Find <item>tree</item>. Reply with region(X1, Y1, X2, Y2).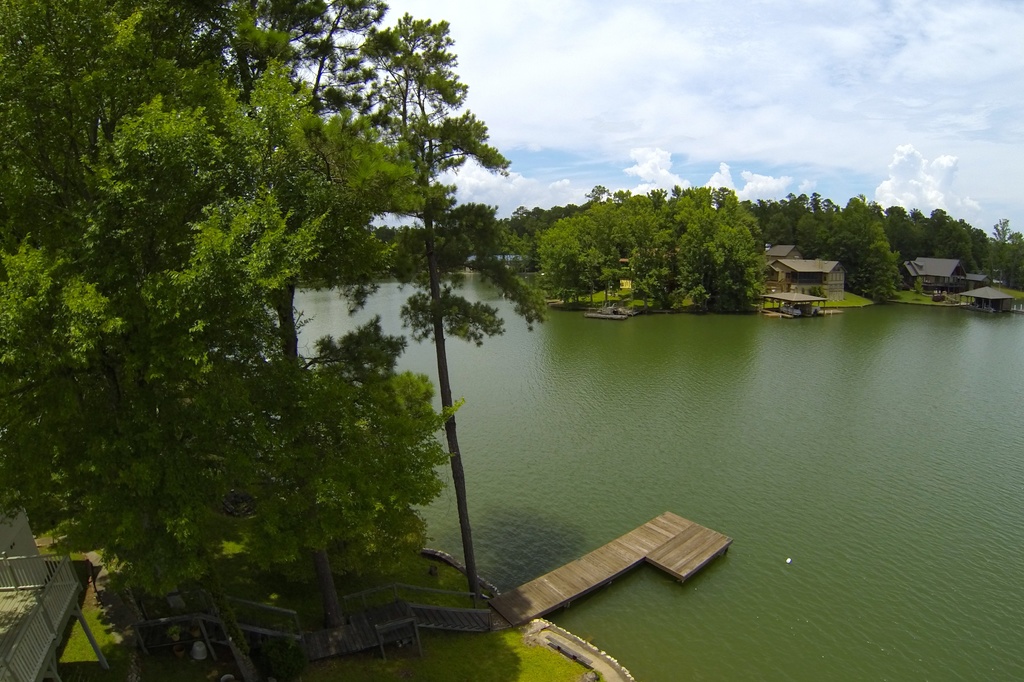
region(13, 3, 684, 628).
